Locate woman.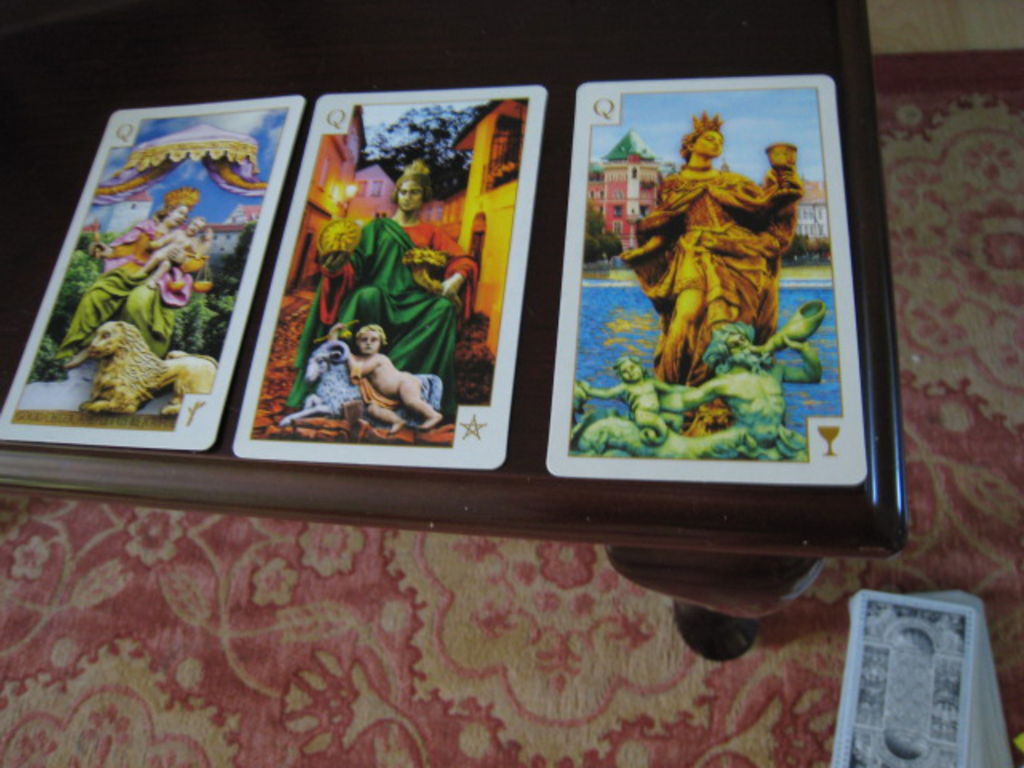
Bounding box: Rect(624, 112, 778, 440).
